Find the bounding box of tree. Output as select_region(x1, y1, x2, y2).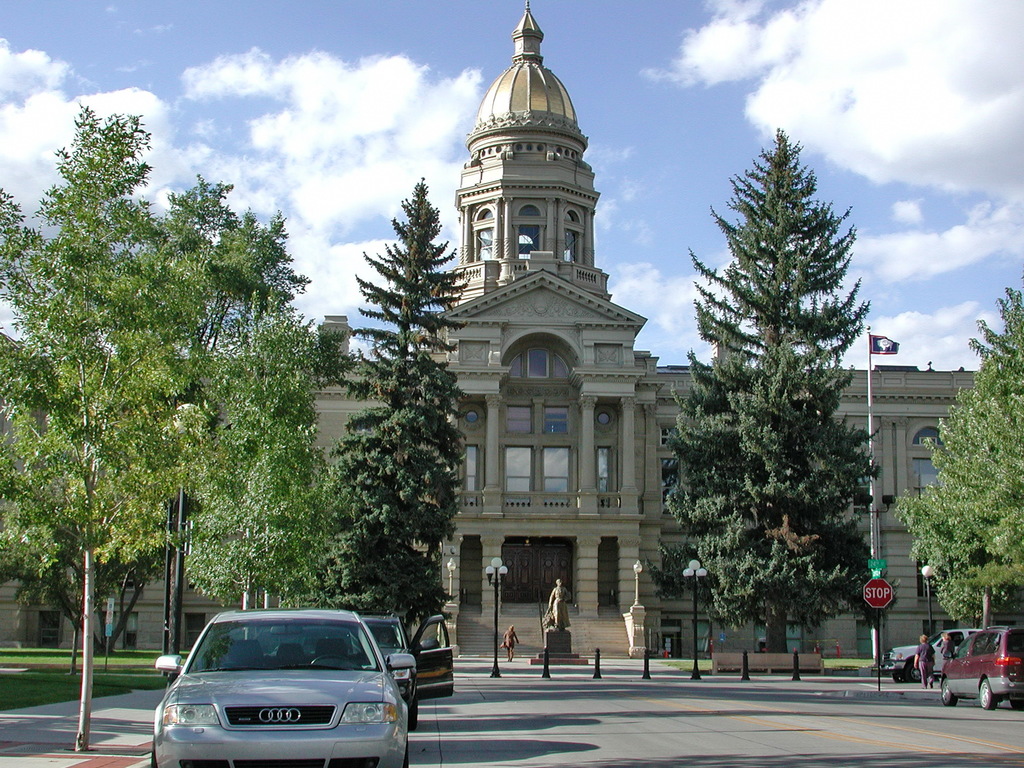
select_region(305, 176, 478, 651).
